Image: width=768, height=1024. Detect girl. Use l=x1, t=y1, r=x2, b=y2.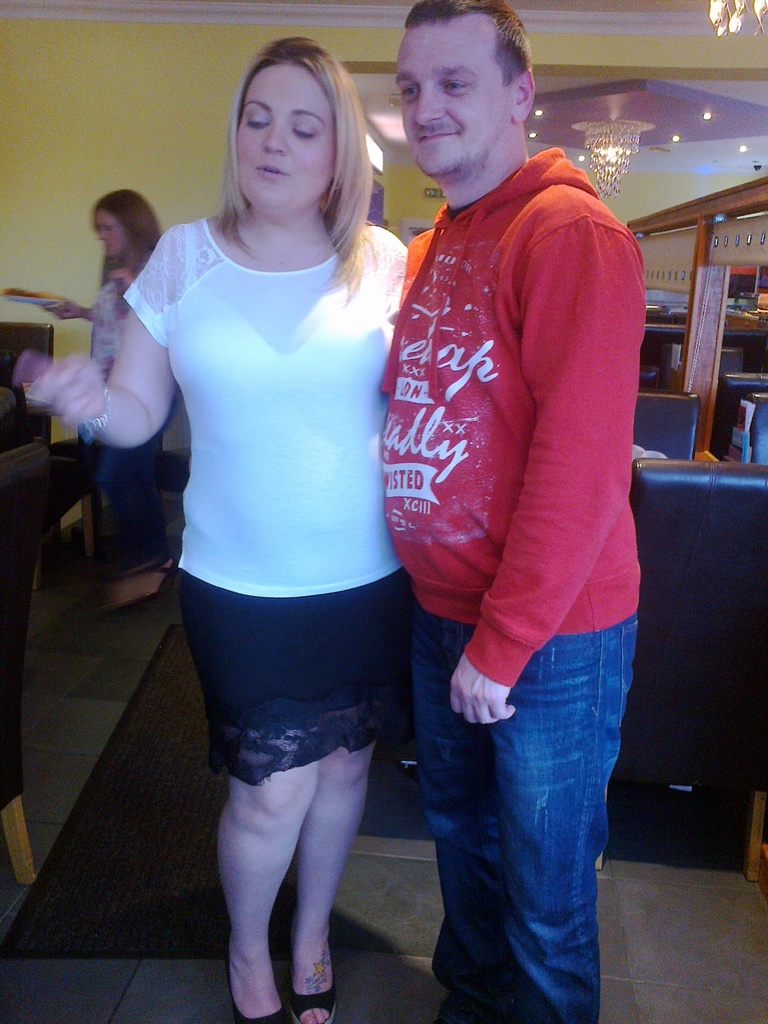
l=19, t=180, r=165, b=588.
